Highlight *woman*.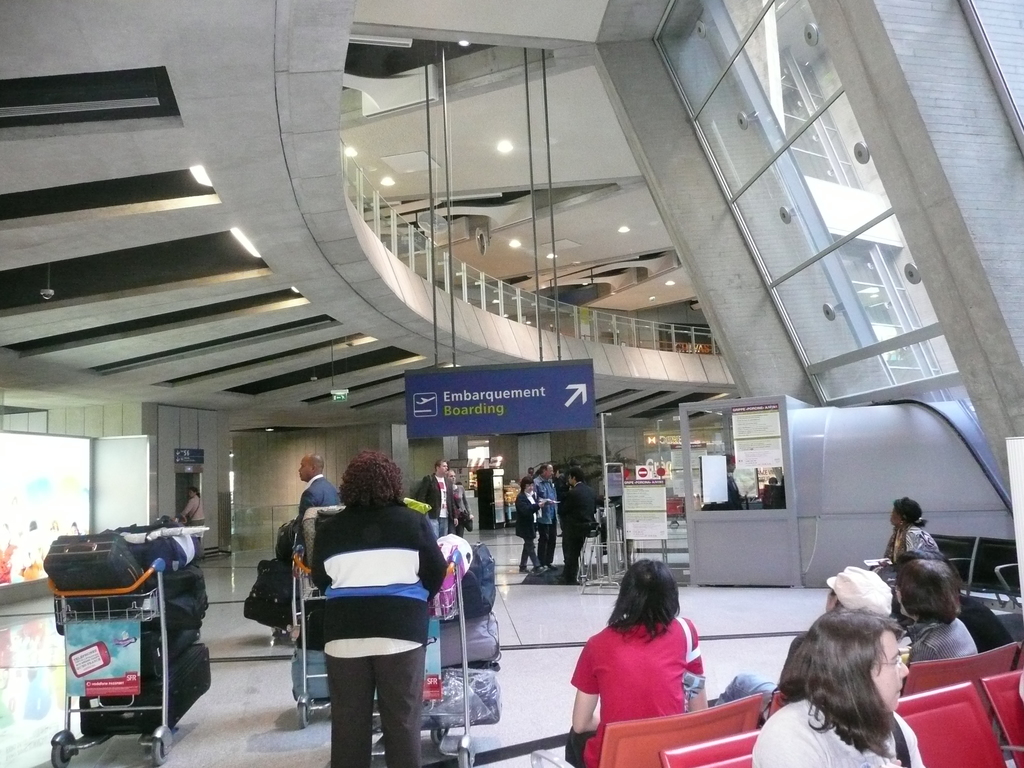
Highlighted region: box=[446, 470, 470, 535].
